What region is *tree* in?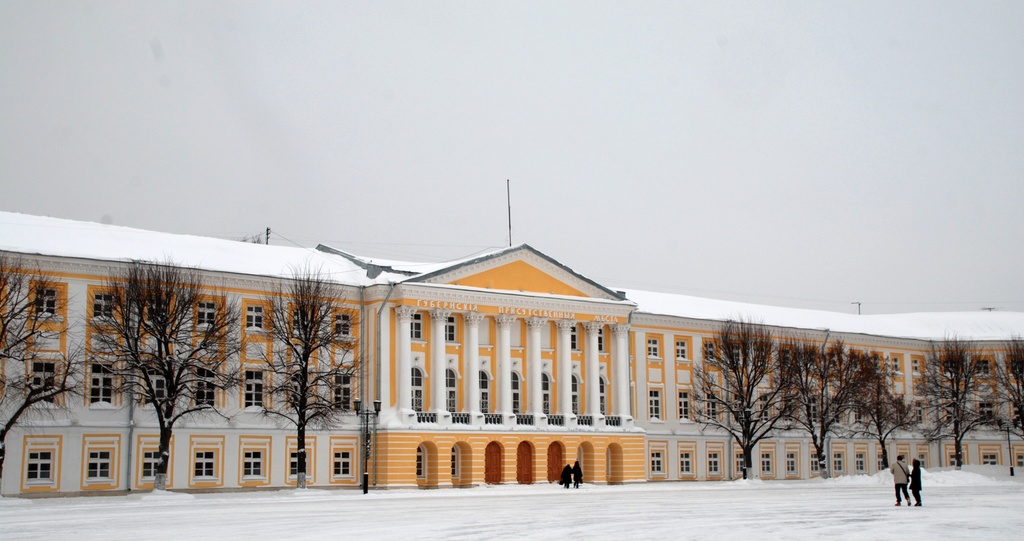
(x1=1004, y1=338, x2=1023, y2=448).
